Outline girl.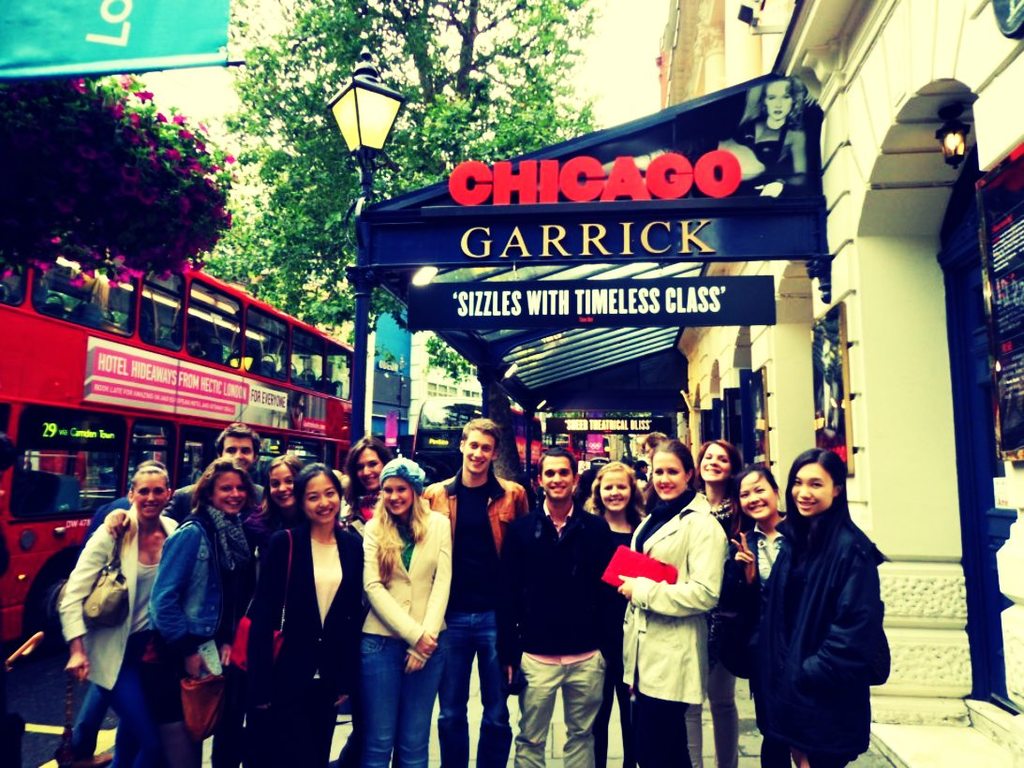
Outline: (left=246, top=462, right=365, bottom=762).
